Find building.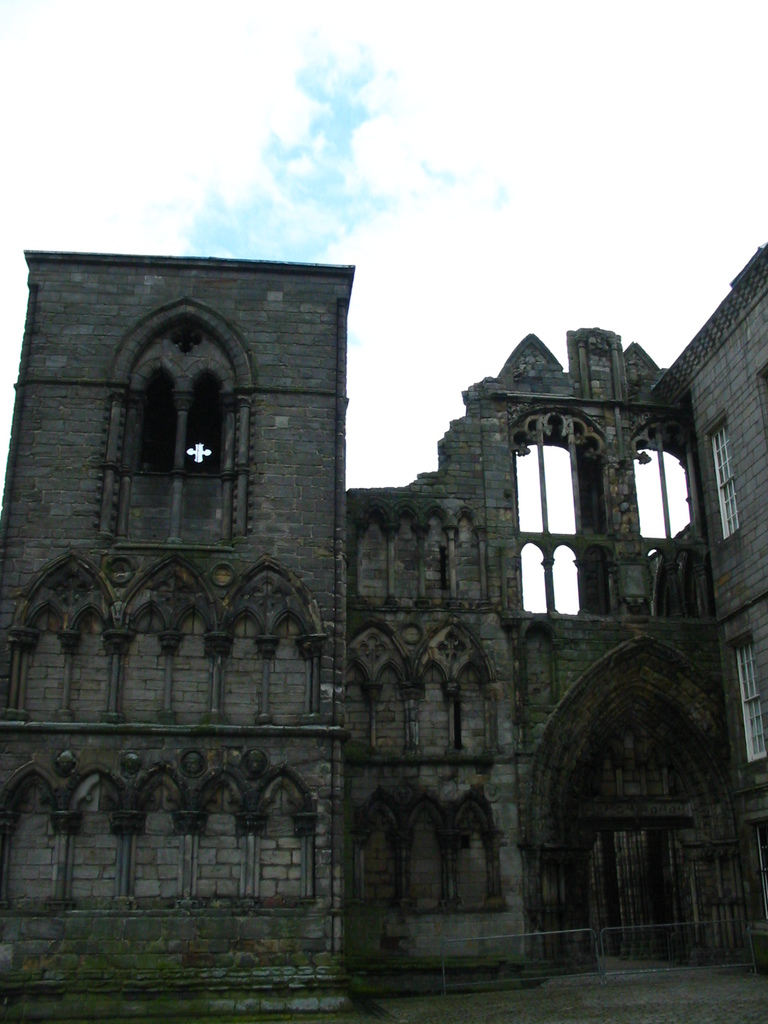
[0,244,767,1020].
